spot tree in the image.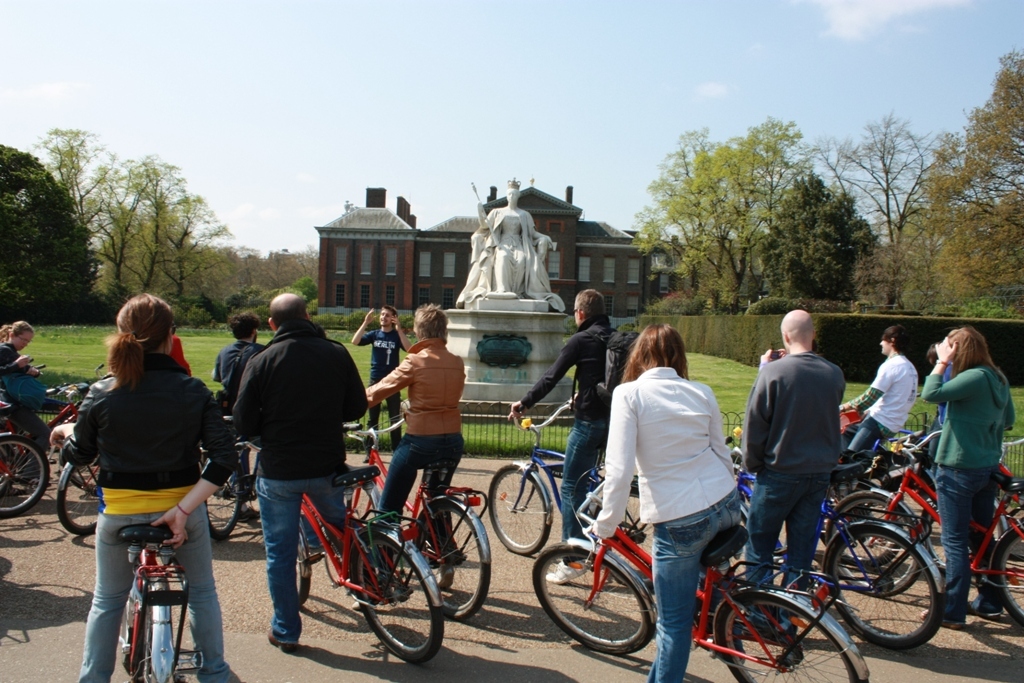
tree found at bbox=[868, 44, 1023, 325].
